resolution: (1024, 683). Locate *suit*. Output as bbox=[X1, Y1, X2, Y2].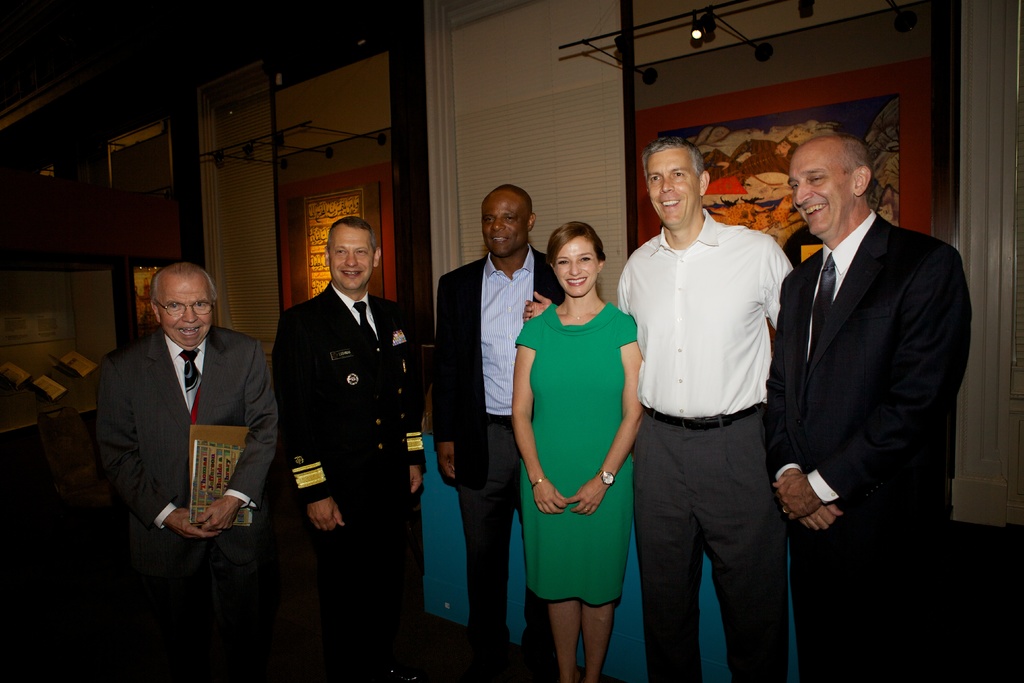
bbox=[104, 239, 274, 618].
